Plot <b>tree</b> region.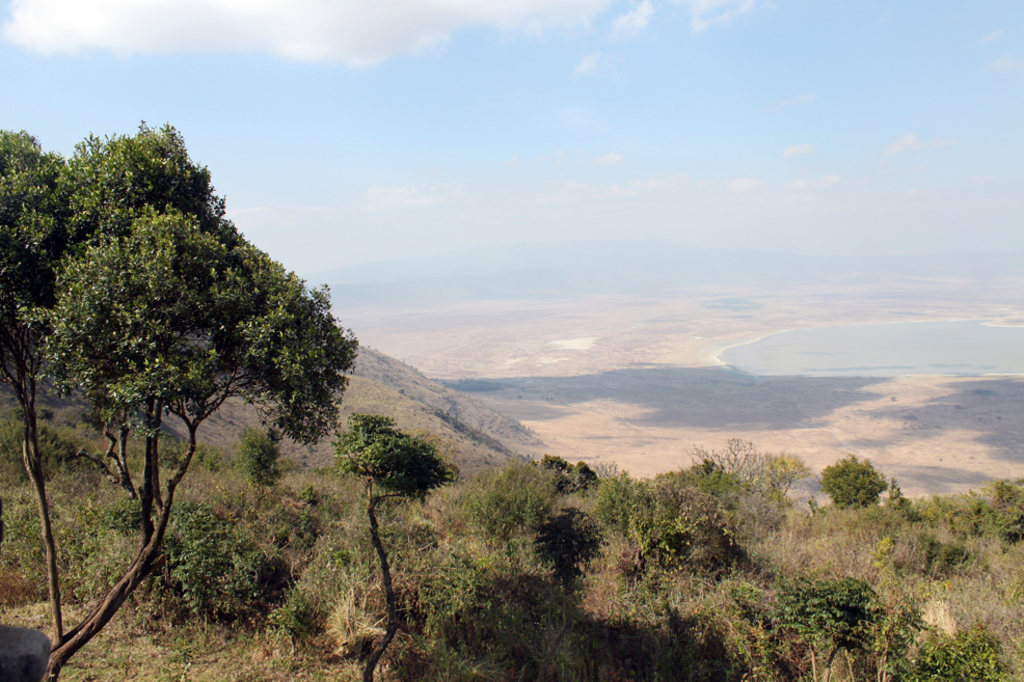
Plotted at <region>29, 101, 347, 630</region>.
